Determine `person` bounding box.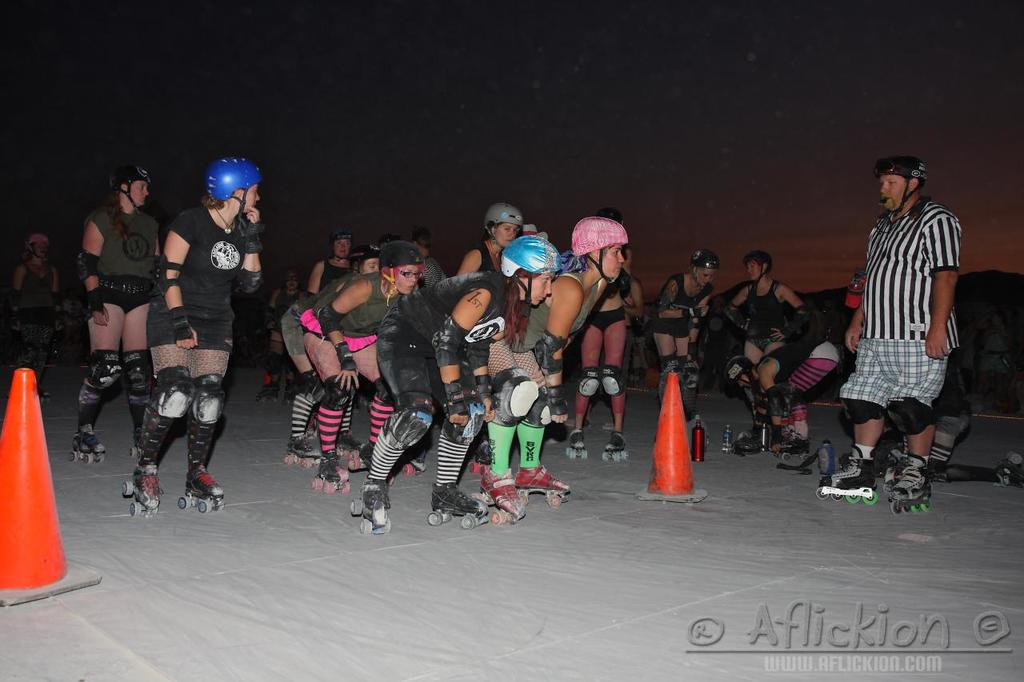
Determined: crop(350, 236, 564, 532).
